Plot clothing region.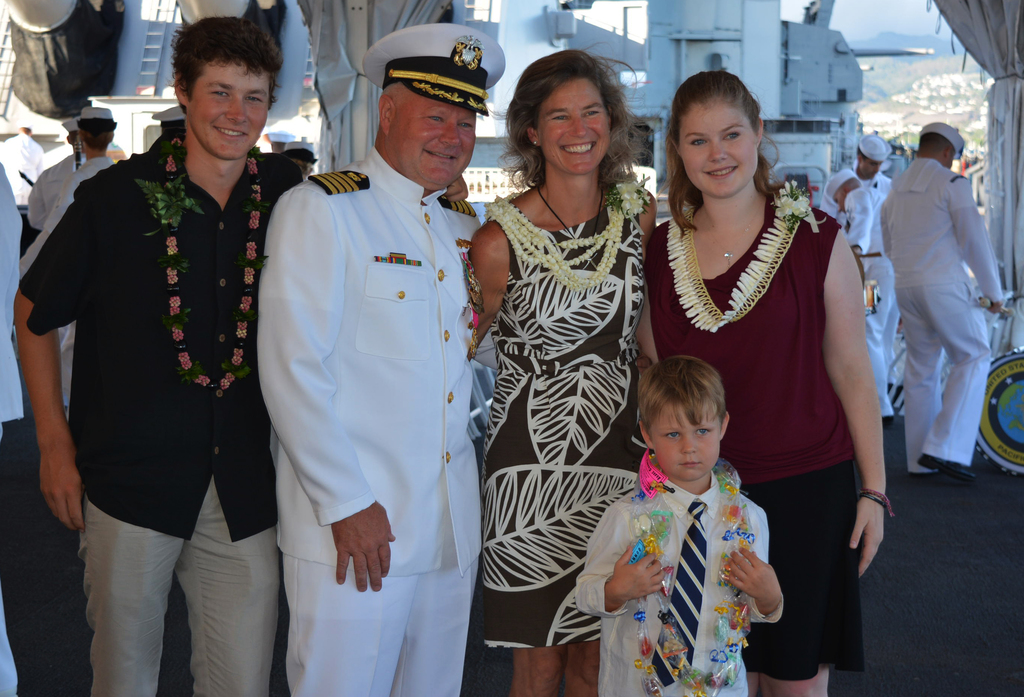
Plotted at 477/172/650/652.
